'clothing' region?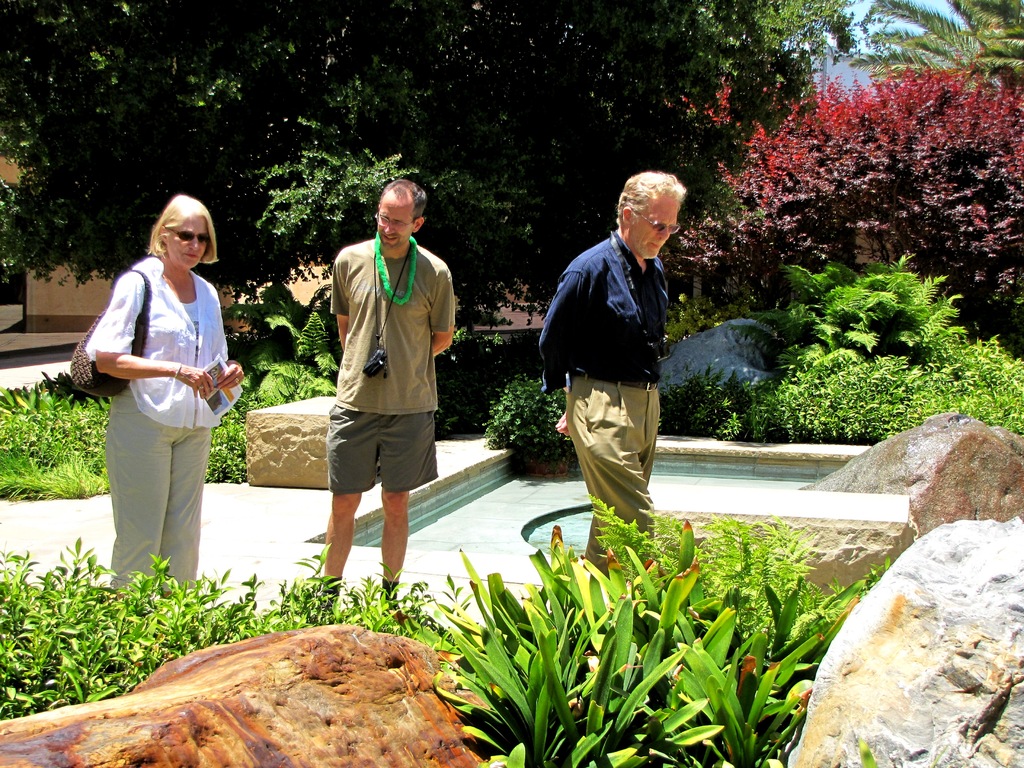
rect(326, 240, 454, 492)
